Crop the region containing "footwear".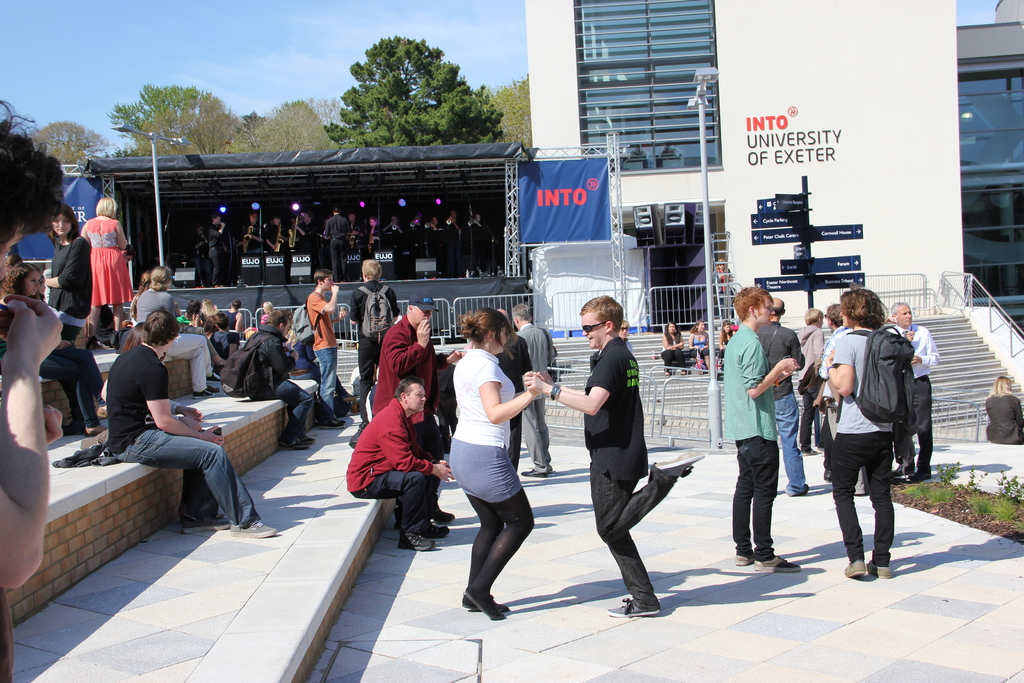
Crop region: left=337, top=386, right=358, bottom=402.
